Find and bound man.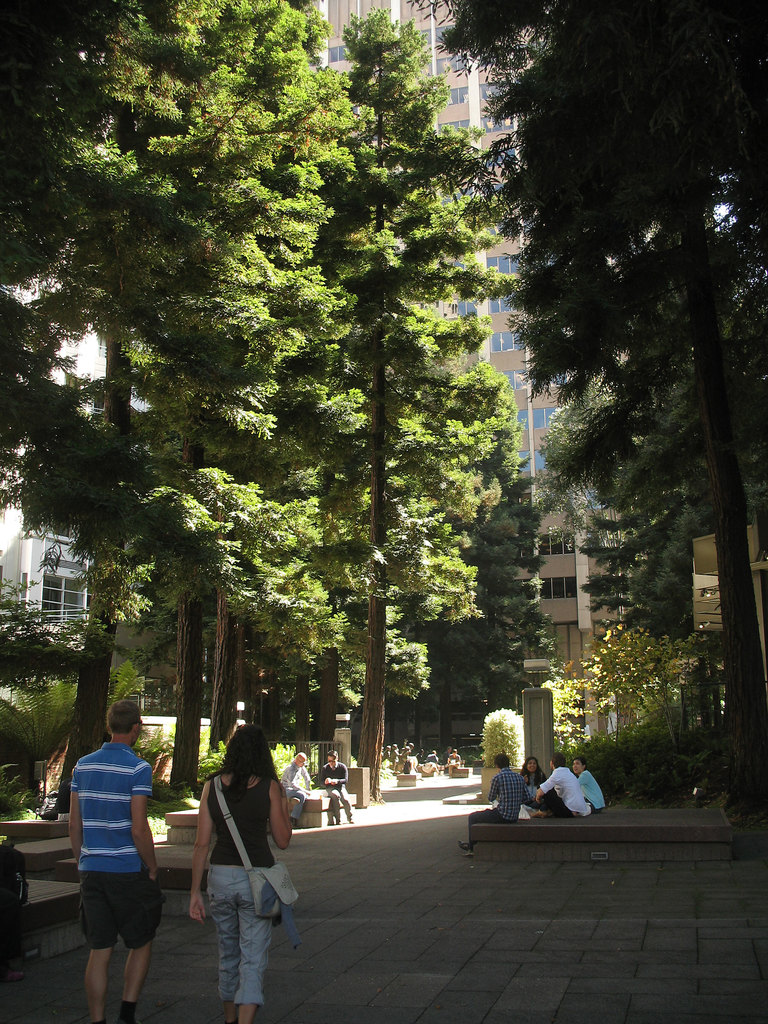
Bound: left=317, top=749, right=356, bottom=824.
